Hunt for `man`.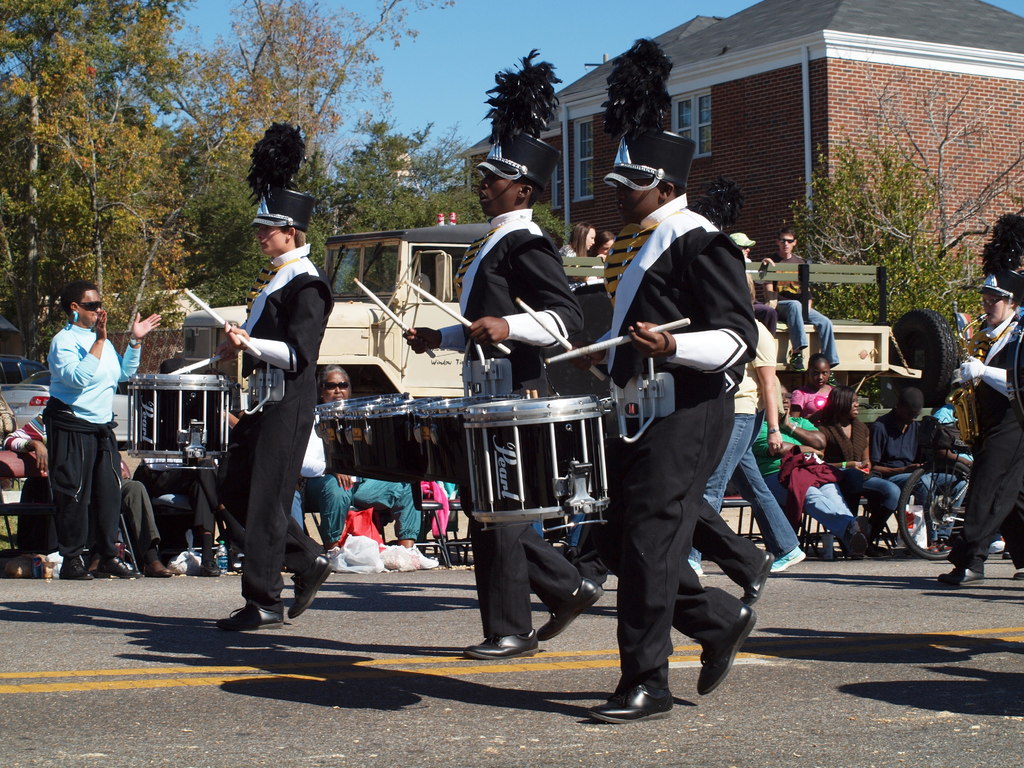
Hunted down at {"left": 766, "top": 228, "right": 844, "bottom": 376}.
